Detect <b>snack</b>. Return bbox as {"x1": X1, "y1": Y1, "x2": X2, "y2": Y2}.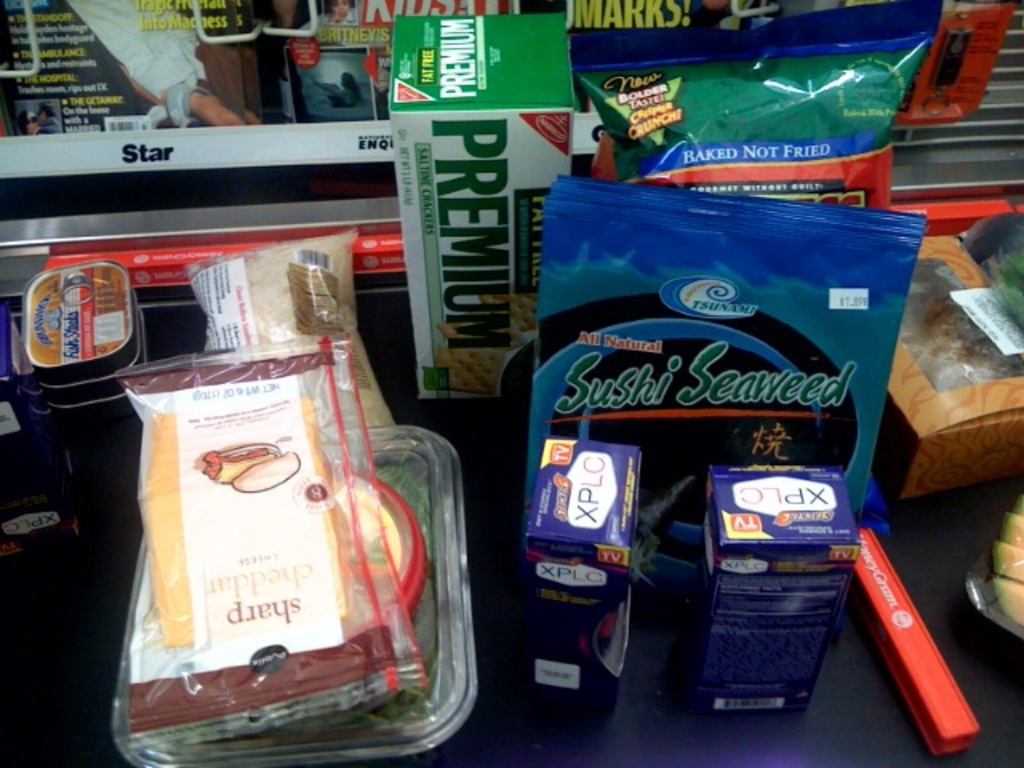
{"x1": 206, "y1": 440, "x2": 304, "y2": 493}.
